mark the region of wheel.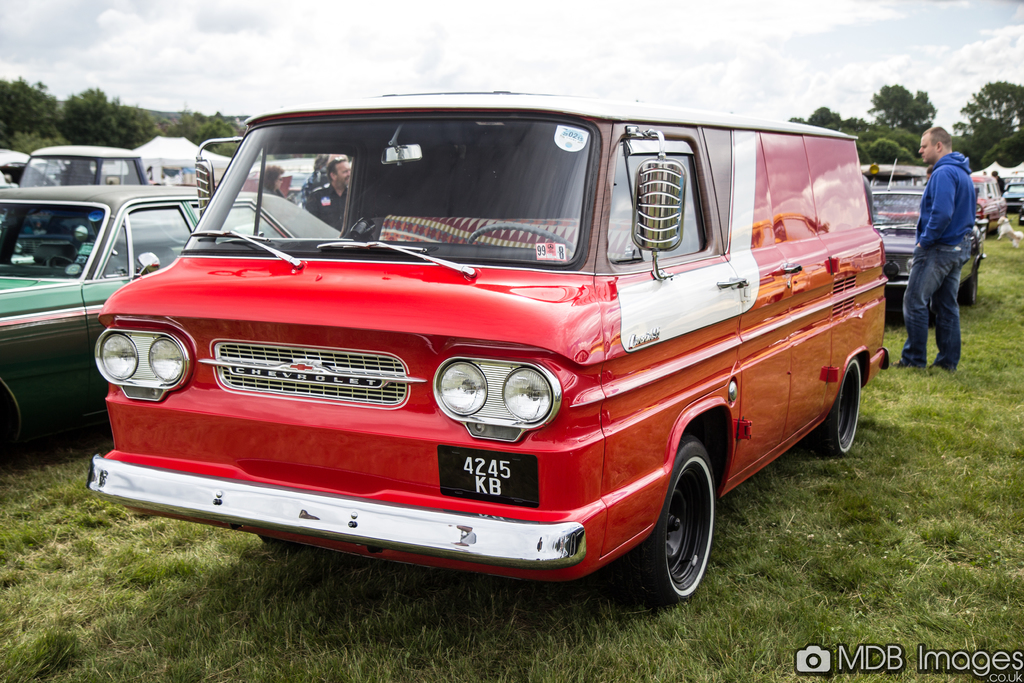
Region: Rect(960, 277, 977, 309).
